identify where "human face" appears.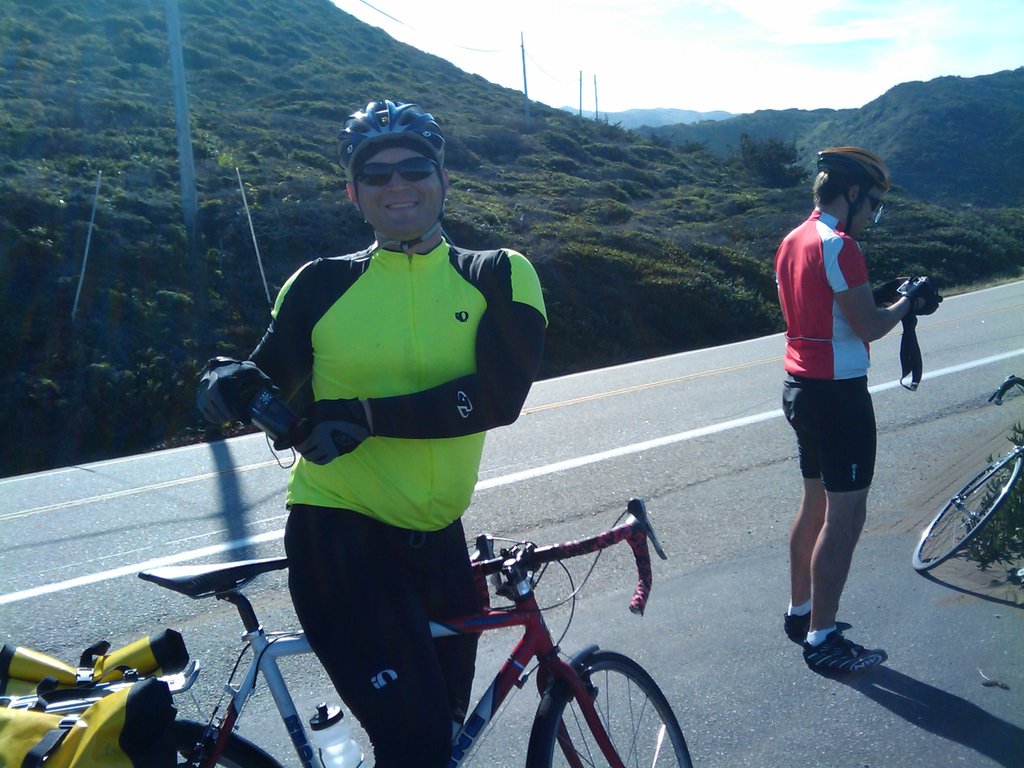
Appears at 364,145,444,230.
